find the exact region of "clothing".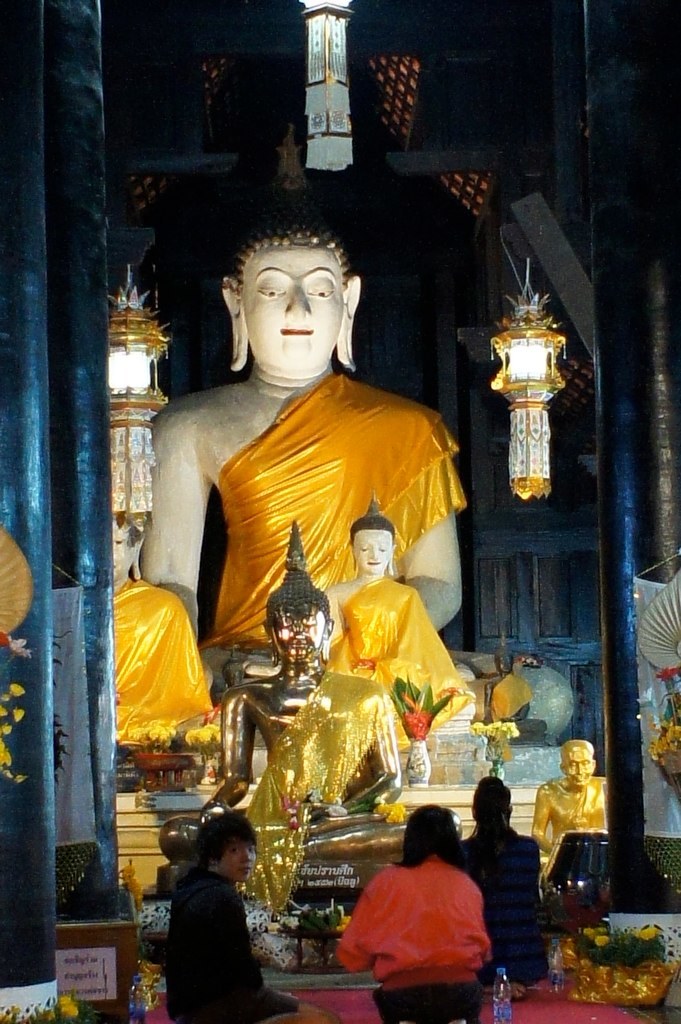
Exact region: region(103, 569, 229, 757).
